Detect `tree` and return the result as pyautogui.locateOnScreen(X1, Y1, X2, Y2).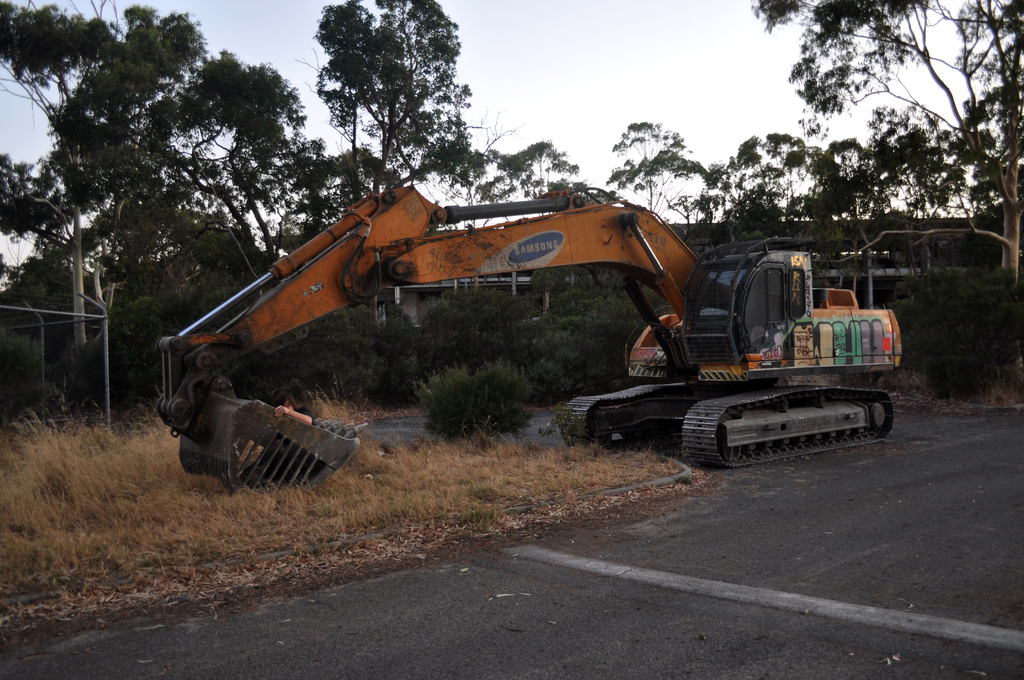
pyautogui.locateOnScreen(0, 245, 83, 318).
